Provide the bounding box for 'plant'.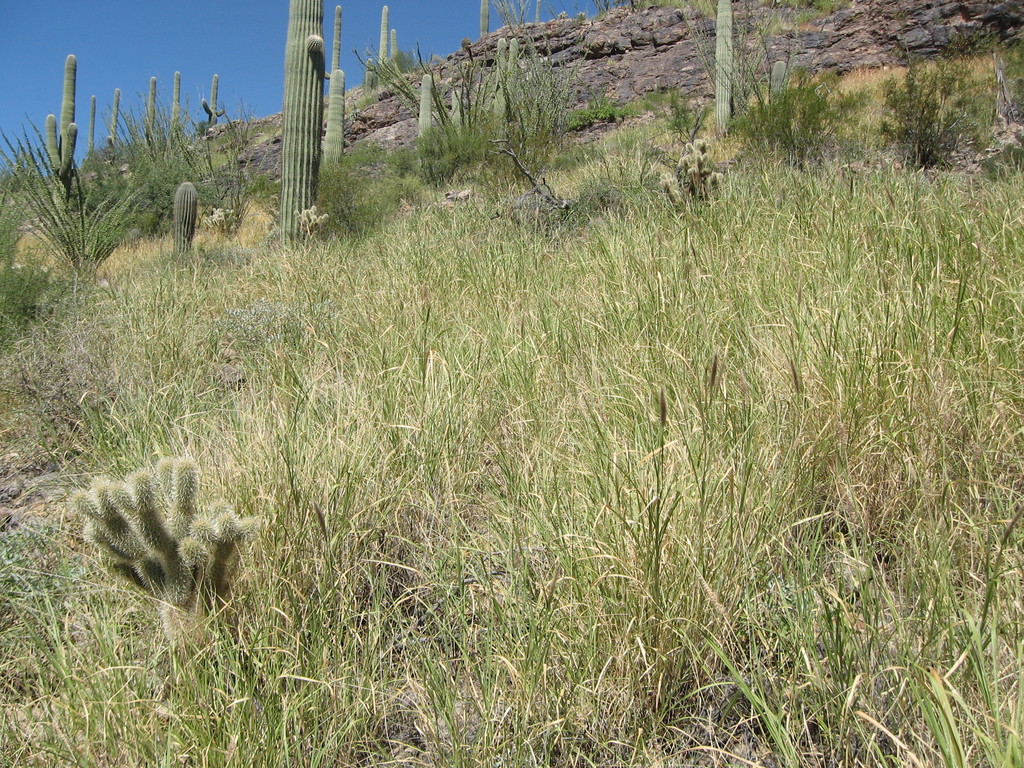
x1=83, y1=93, x2=97, y2=159.
